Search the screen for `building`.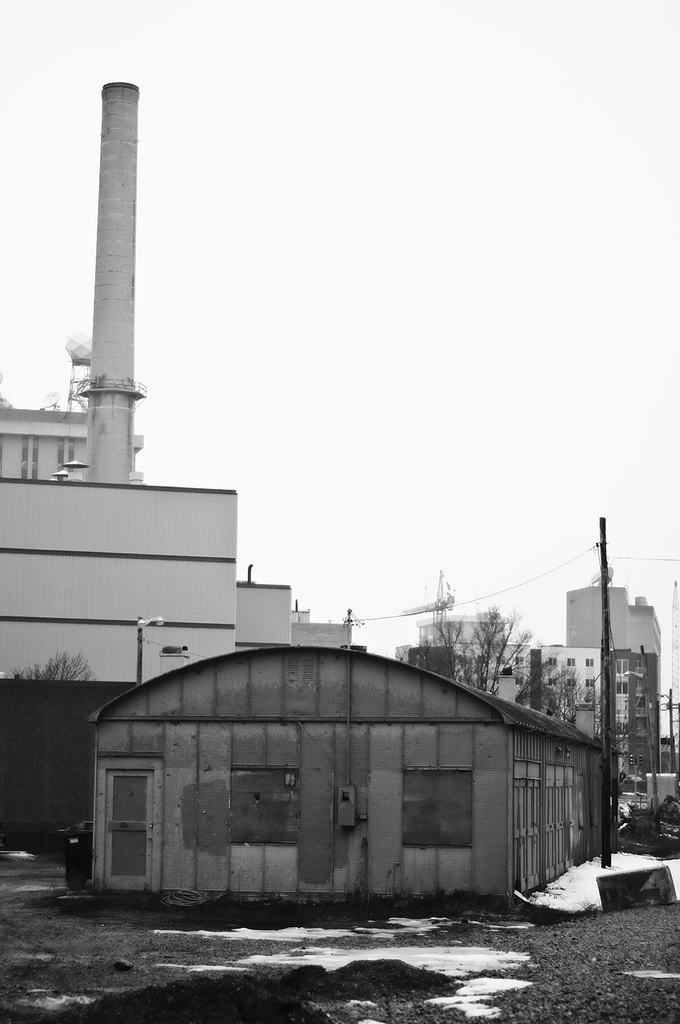
Found at x1=0, y1=78, x2=351, y2=844.
